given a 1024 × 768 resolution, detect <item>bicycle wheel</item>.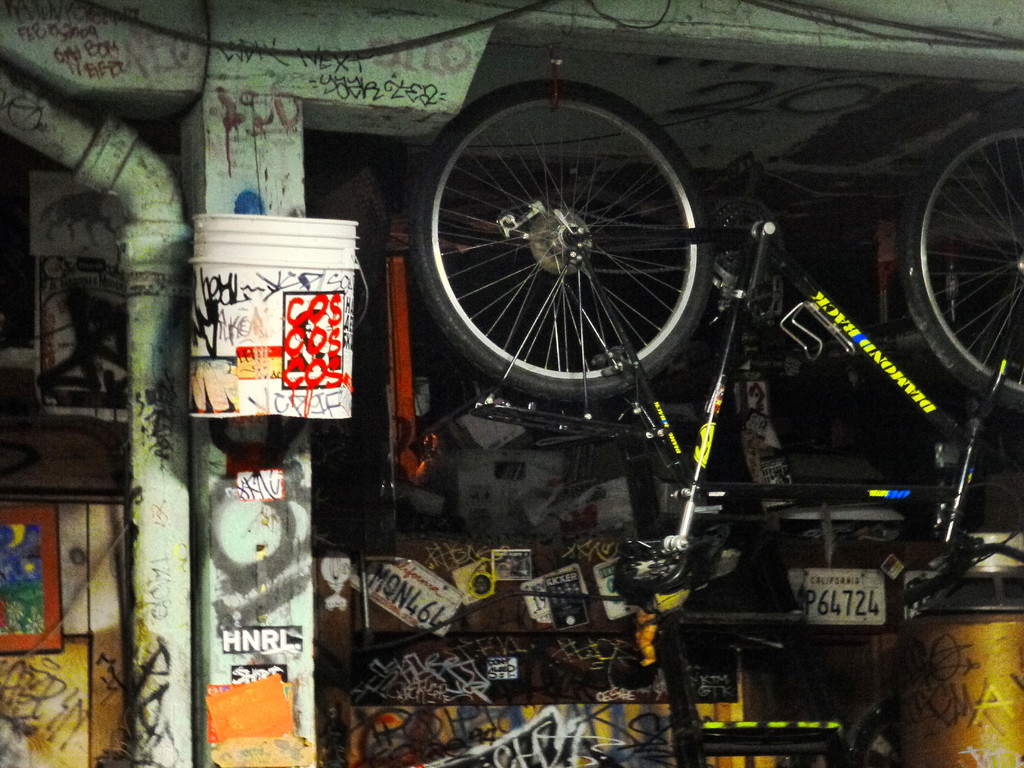
box(412, 77, 717, 403).
